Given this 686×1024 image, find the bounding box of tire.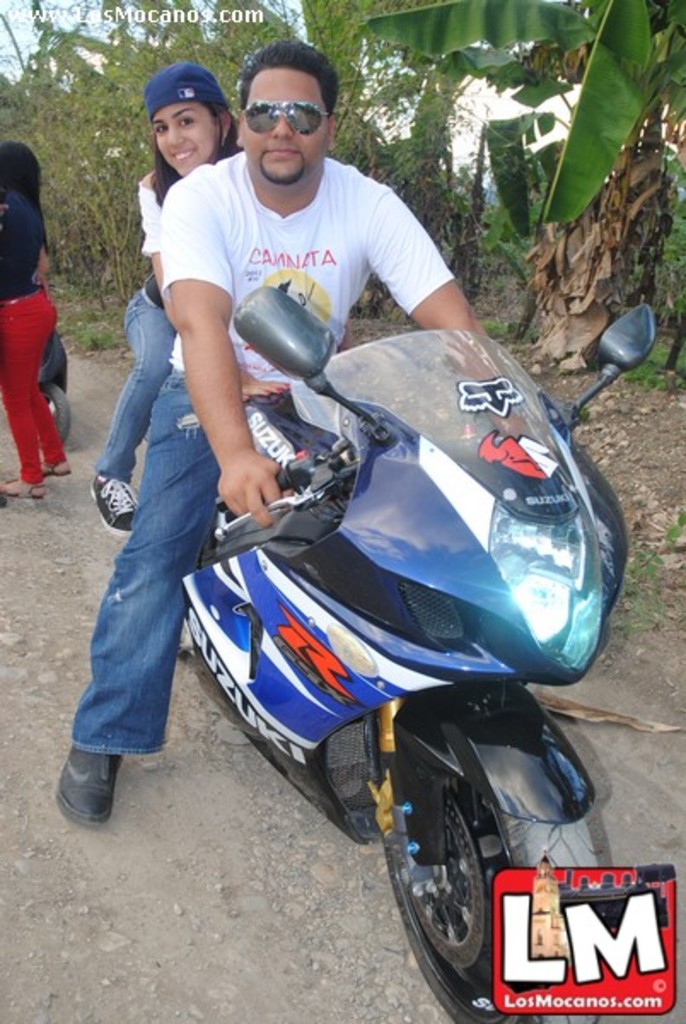
x1=183, y1=529, x2=215, y2=655.
